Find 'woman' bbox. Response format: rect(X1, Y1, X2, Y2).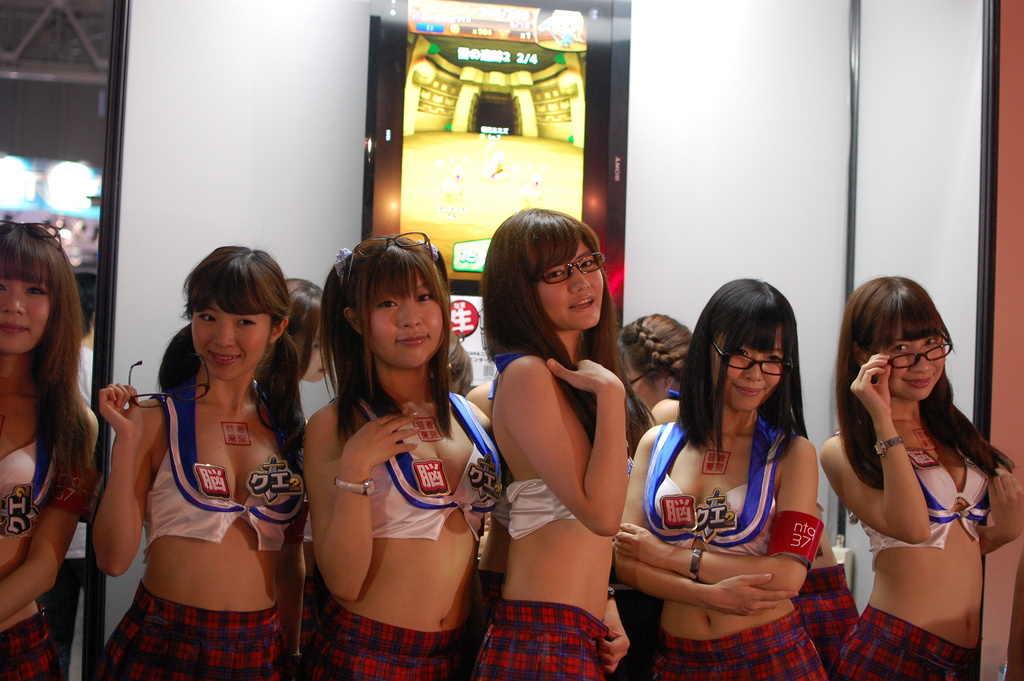
rect(0, 222, 101, 680).
